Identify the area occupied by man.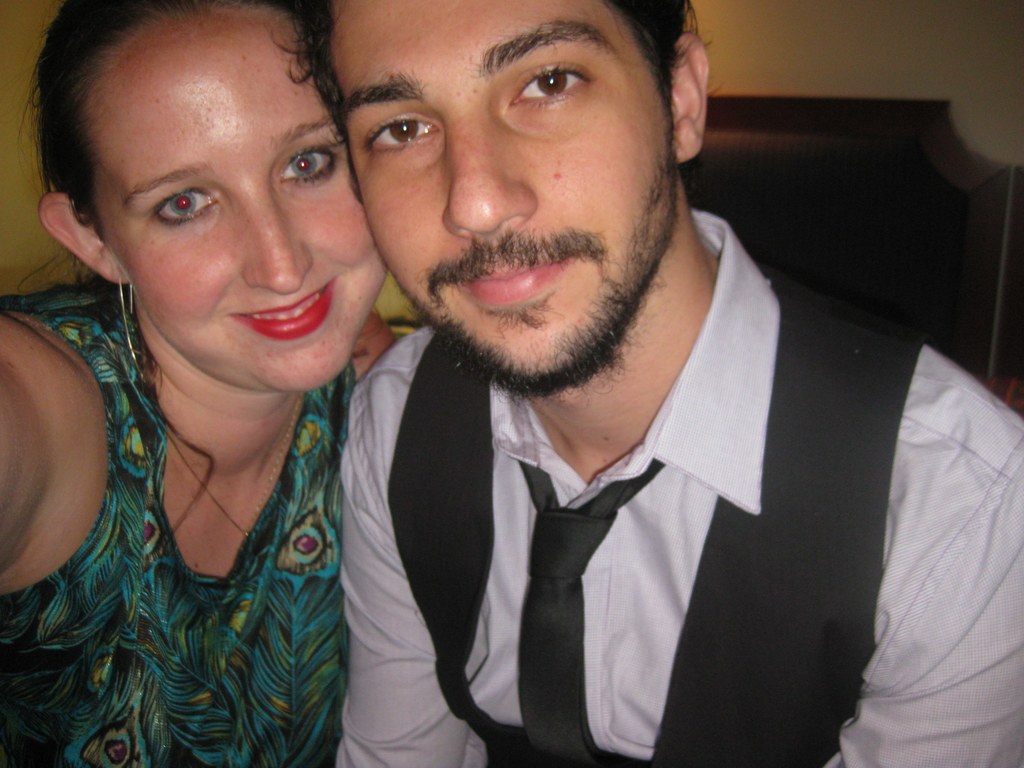
Area: [left=256, top=1, right=977, bottom=757].
